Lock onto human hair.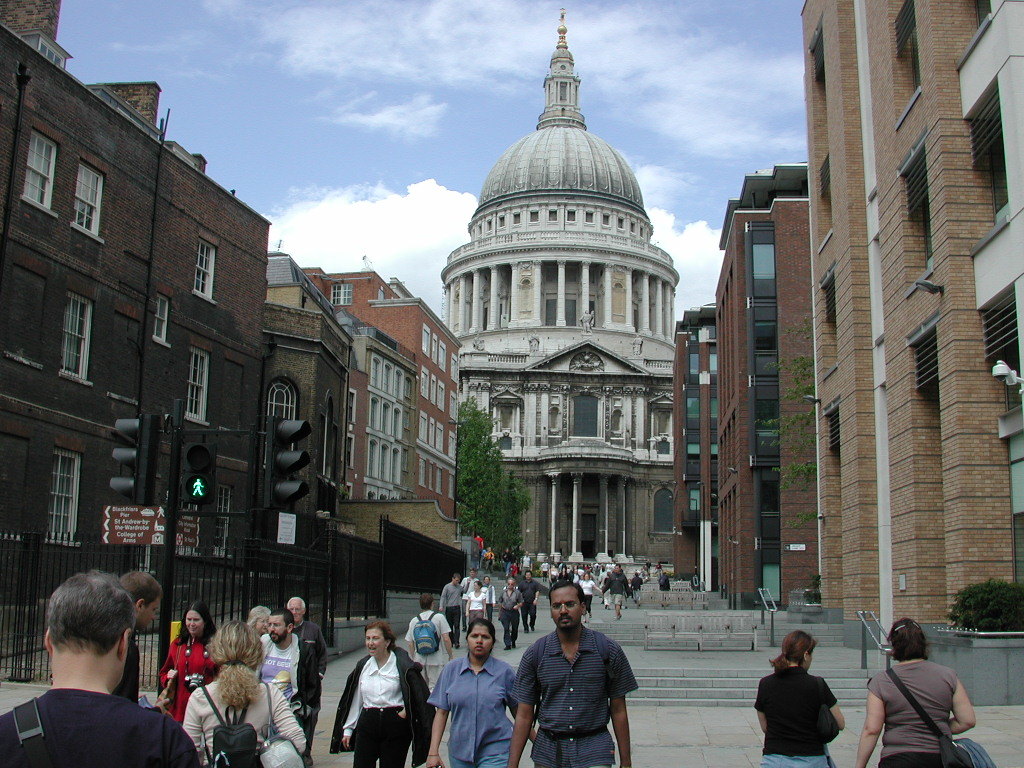
Locked: crop(548, 579, 587, 599).
